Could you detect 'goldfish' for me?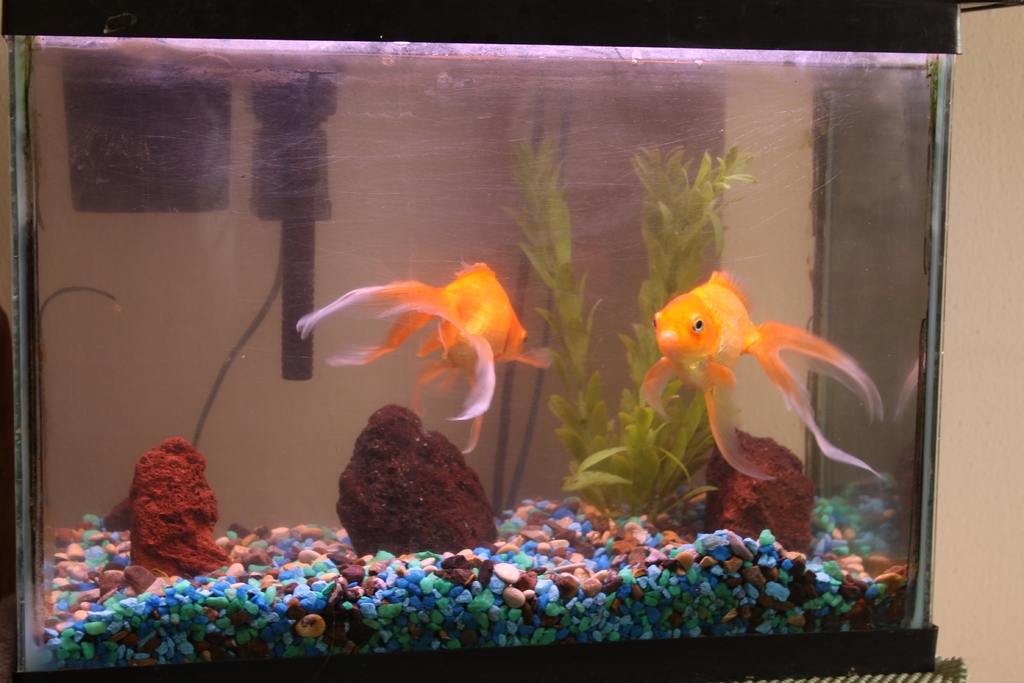
Detection result: <bbox>643, 267, 880, 477</bbox>.
